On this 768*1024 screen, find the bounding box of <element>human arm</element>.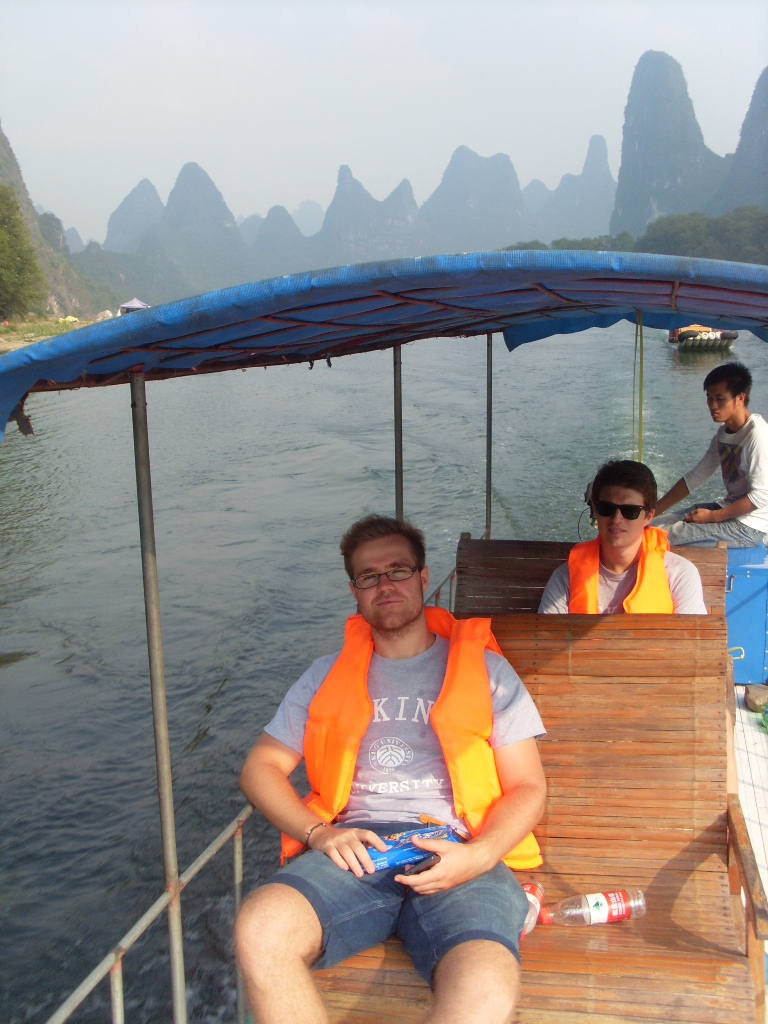
Bounding box: x1=538, y1=547, x2=595, y2=622.
